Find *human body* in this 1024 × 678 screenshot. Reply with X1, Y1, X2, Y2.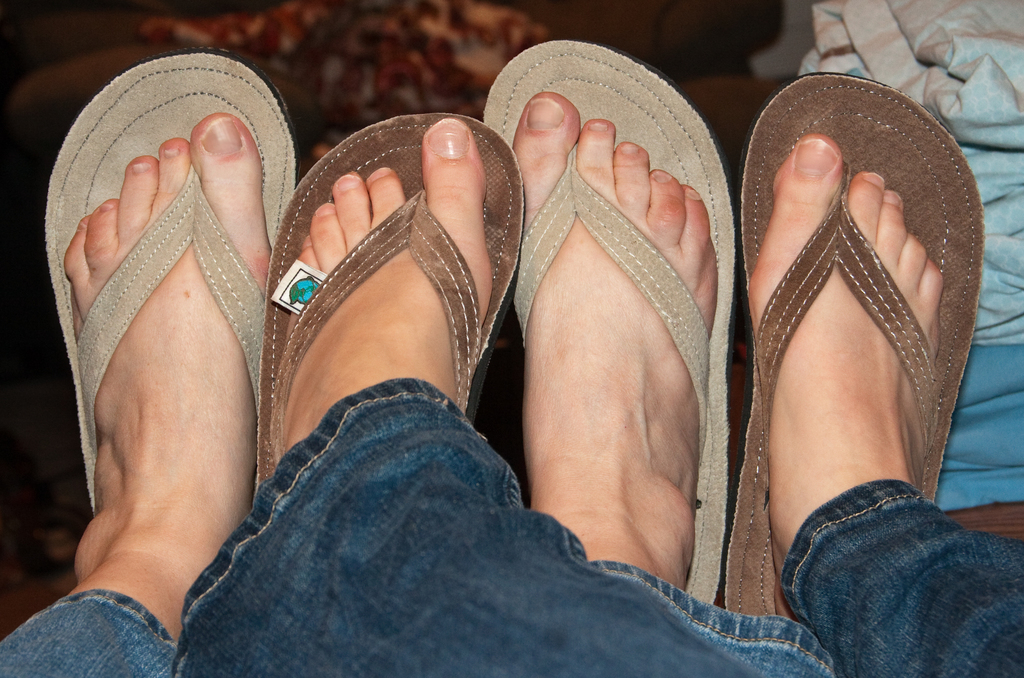
169, 115, 1023, 677.
